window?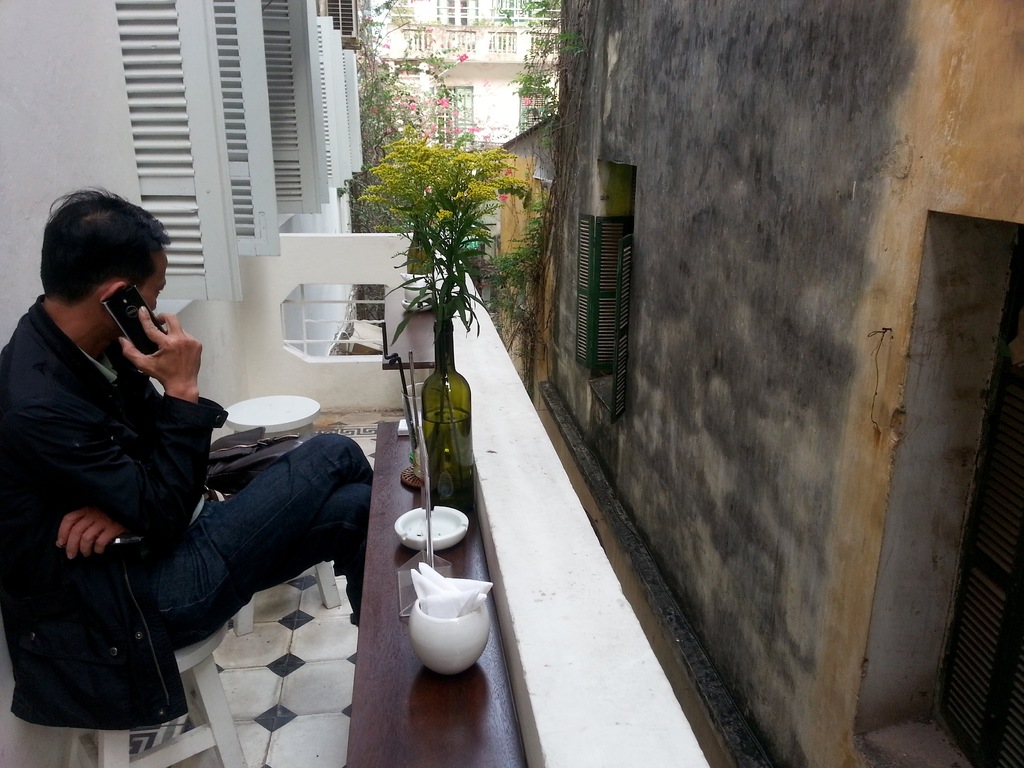
[x1=855, y1=212, x2=1023, y2=767]
